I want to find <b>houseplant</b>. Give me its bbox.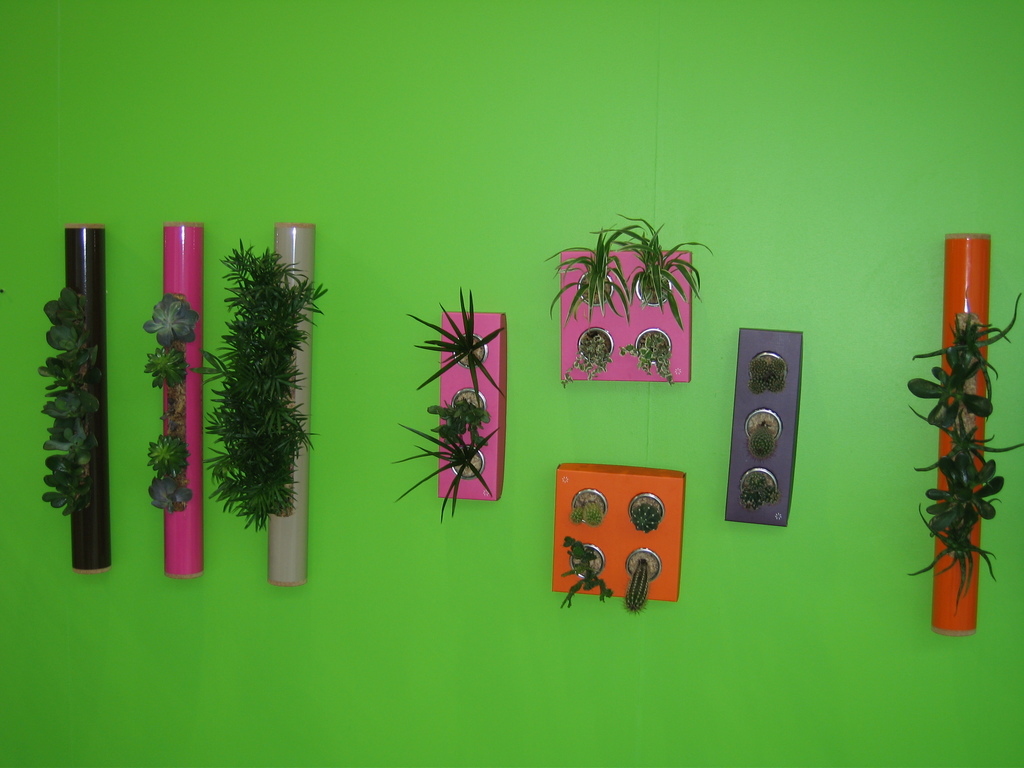
(556, 534, 614, 608).
